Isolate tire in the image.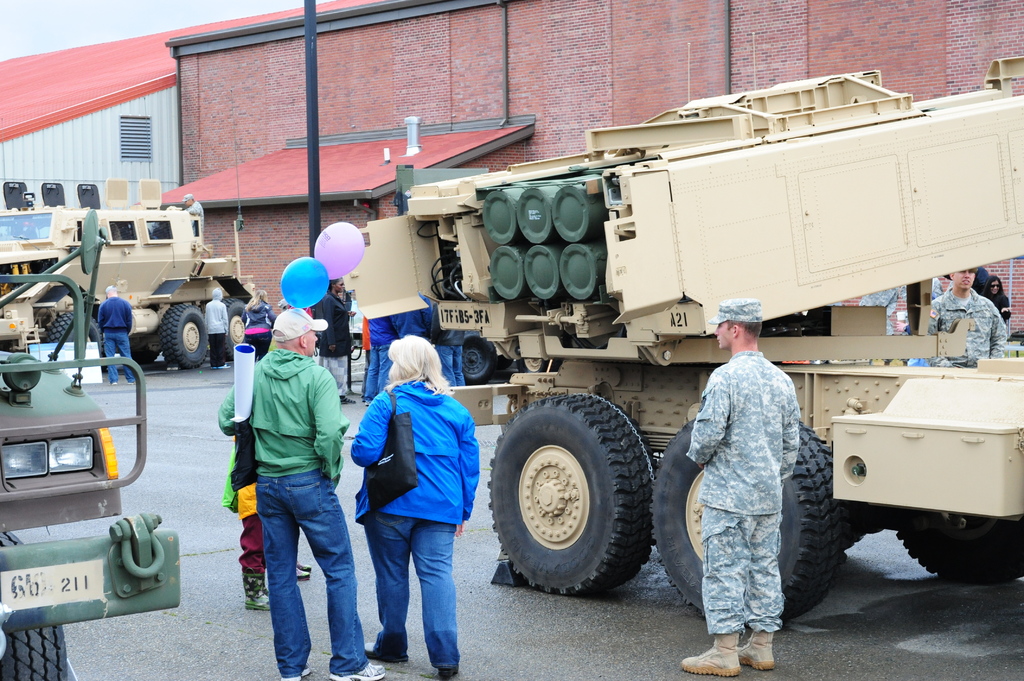
Isolated region: x1=0, y1=526, x2=77, y2=680.
